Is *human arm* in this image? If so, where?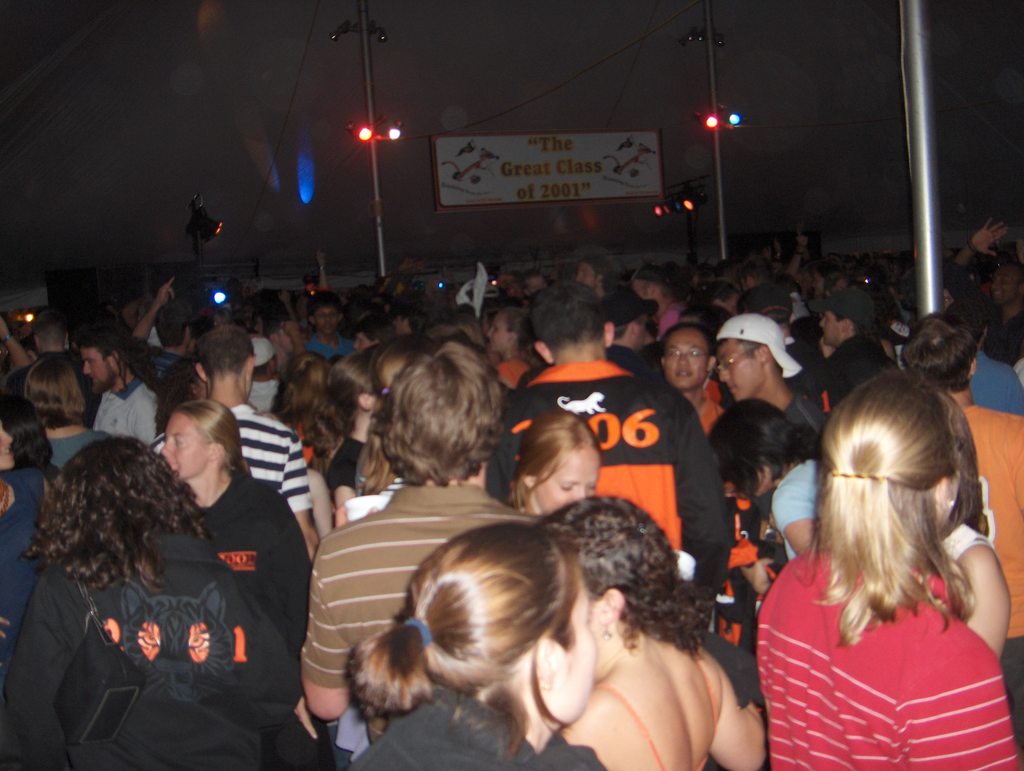
Yes, at <bbox>703, 651, 769, 770</bbox>.
